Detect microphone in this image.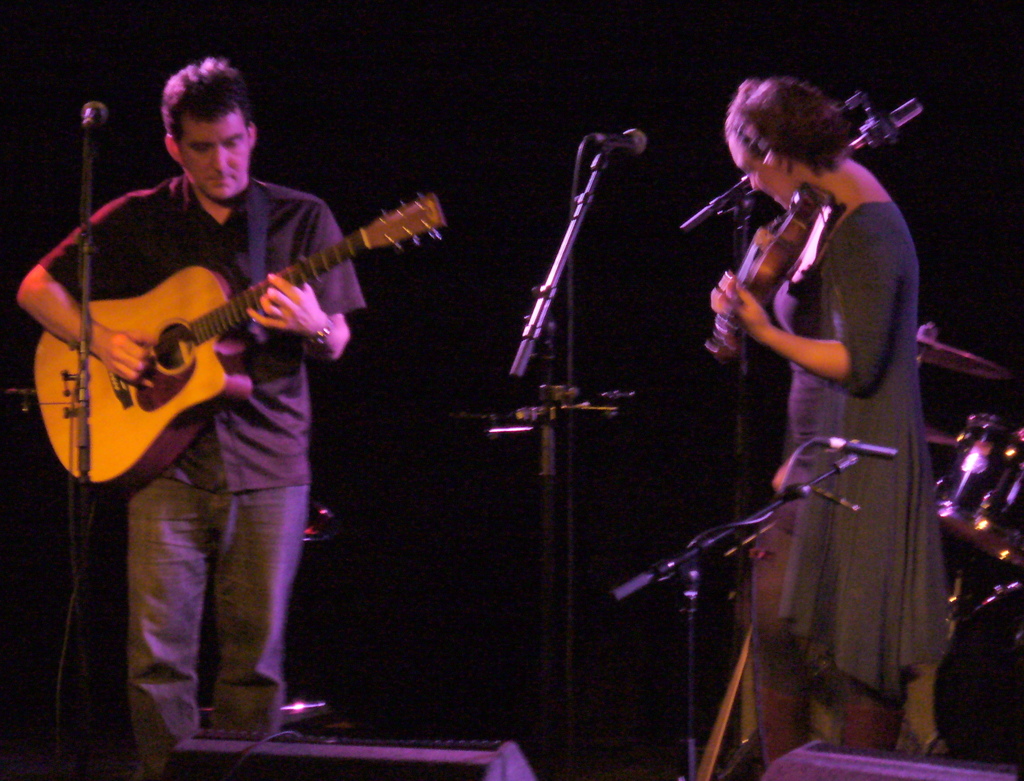
Detection: 810/437/896/458.
